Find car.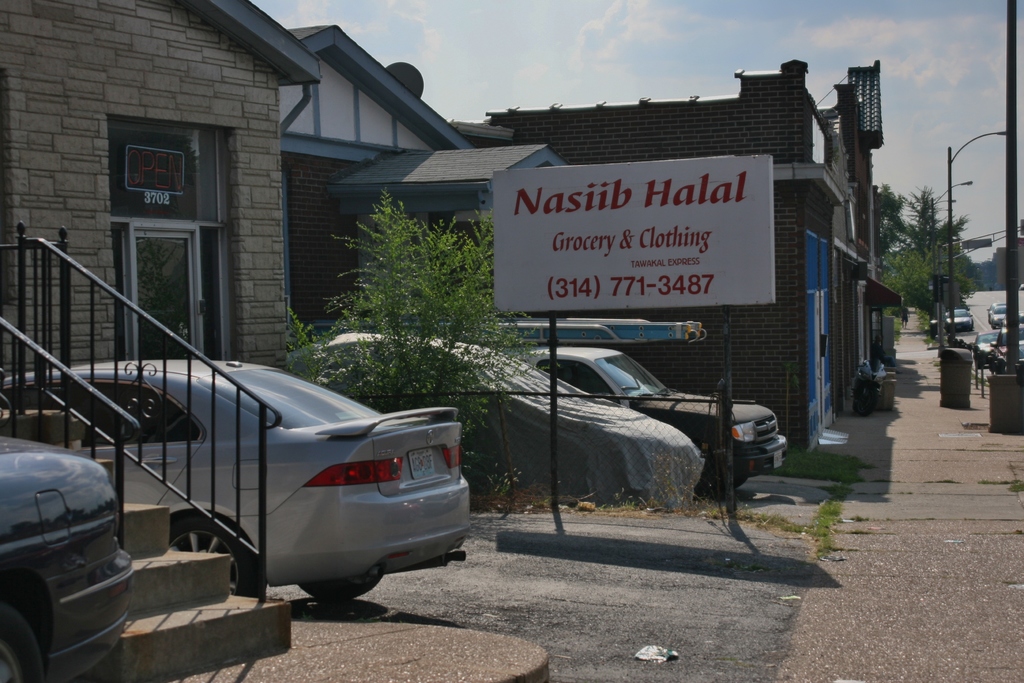
crop(4, 355, 474, 602).
